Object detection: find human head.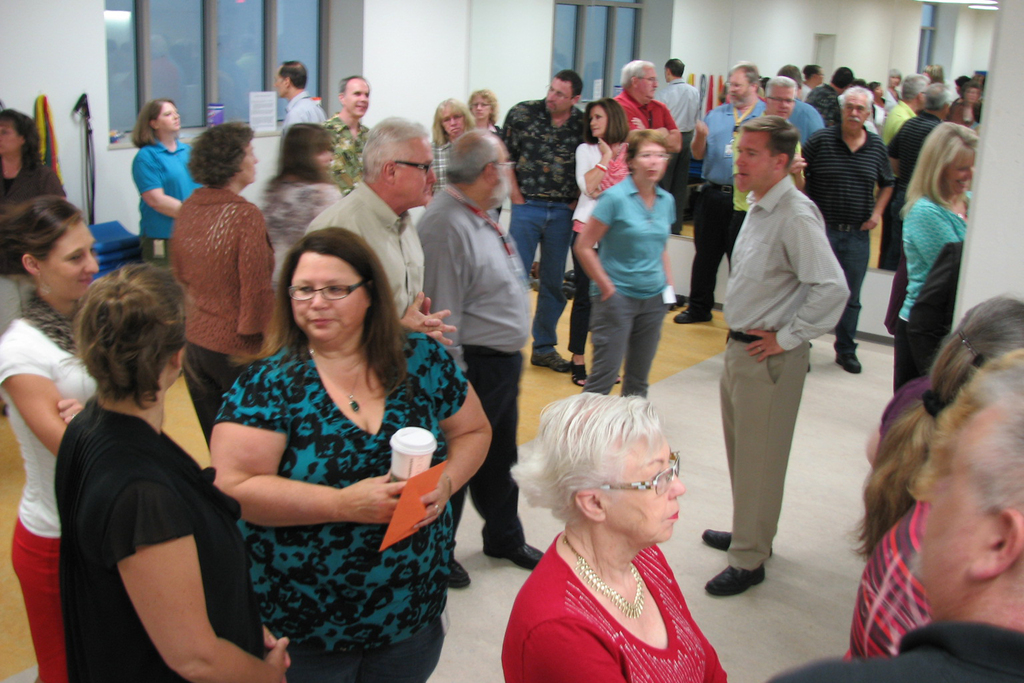
[left=0, top=105, right=36, bottom=155].
